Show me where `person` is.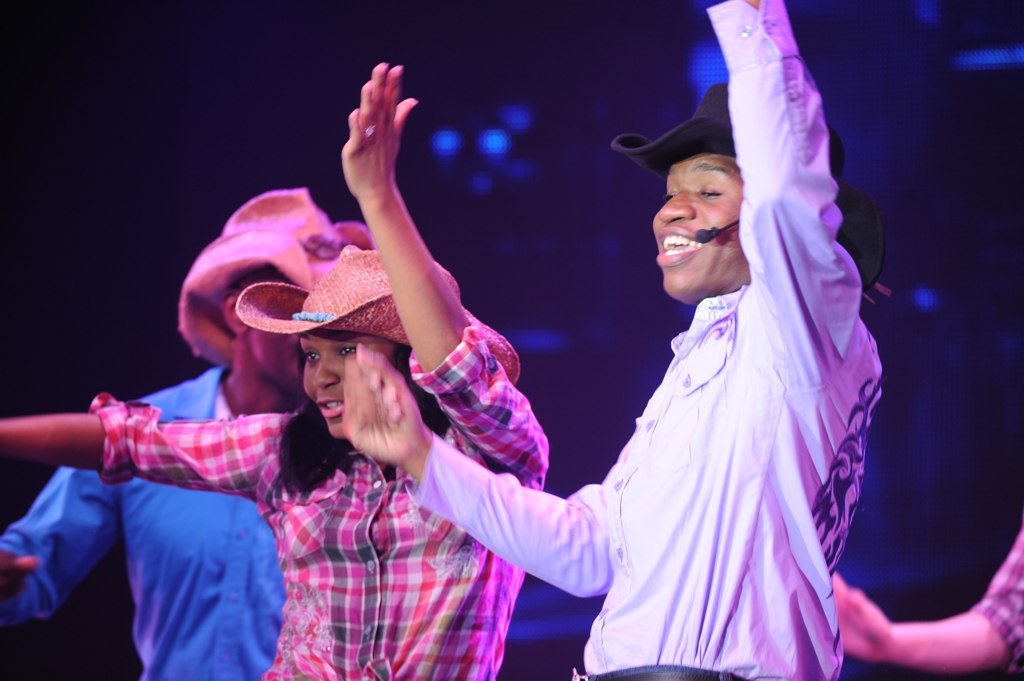
`person` is at [341, 0, 886, 680].
